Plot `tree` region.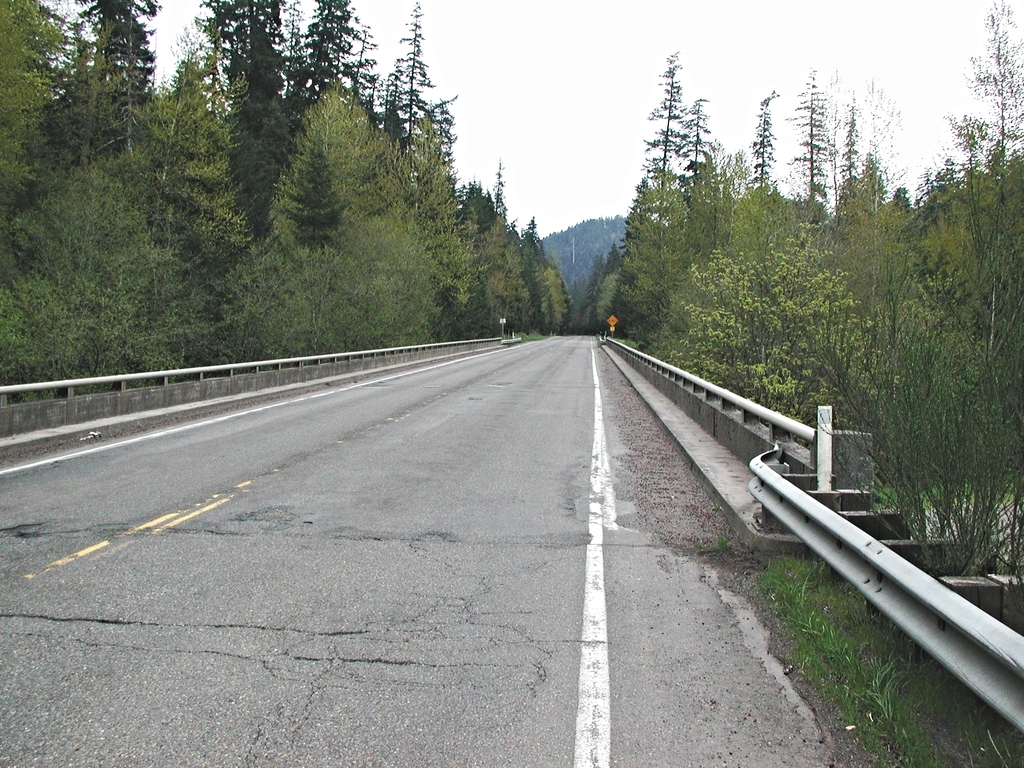
Plotted at (left=284, top=0, right=367, bottom=95).
